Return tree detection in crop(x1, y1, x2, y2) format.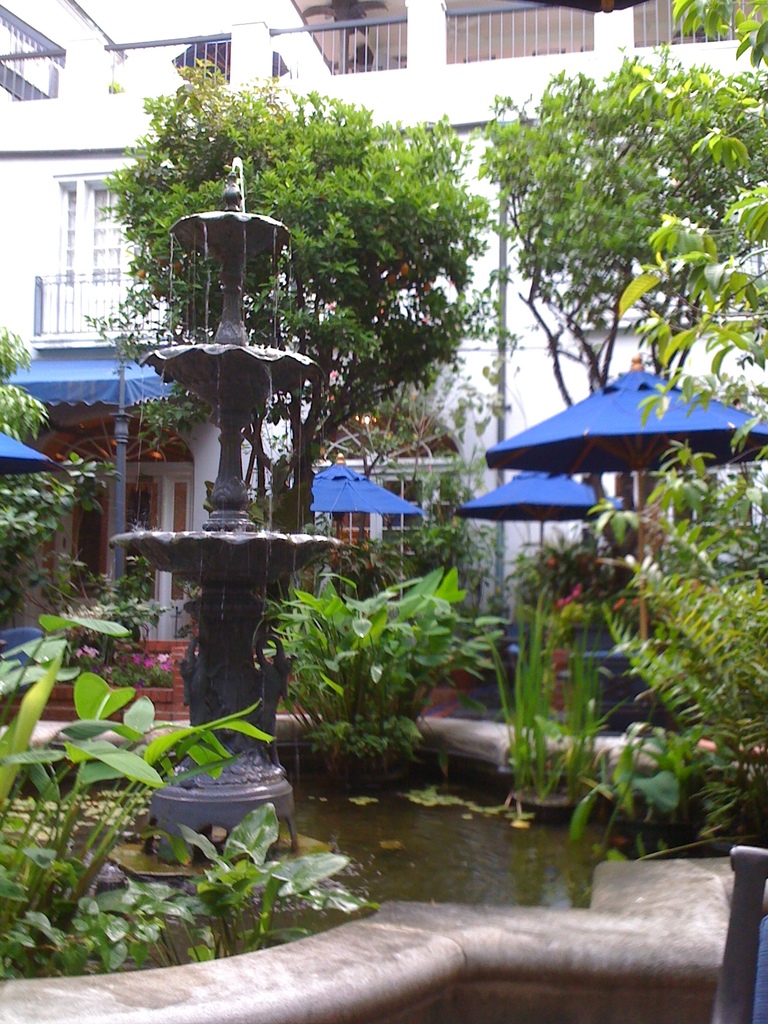
crop(620, 0, 767, 477).
